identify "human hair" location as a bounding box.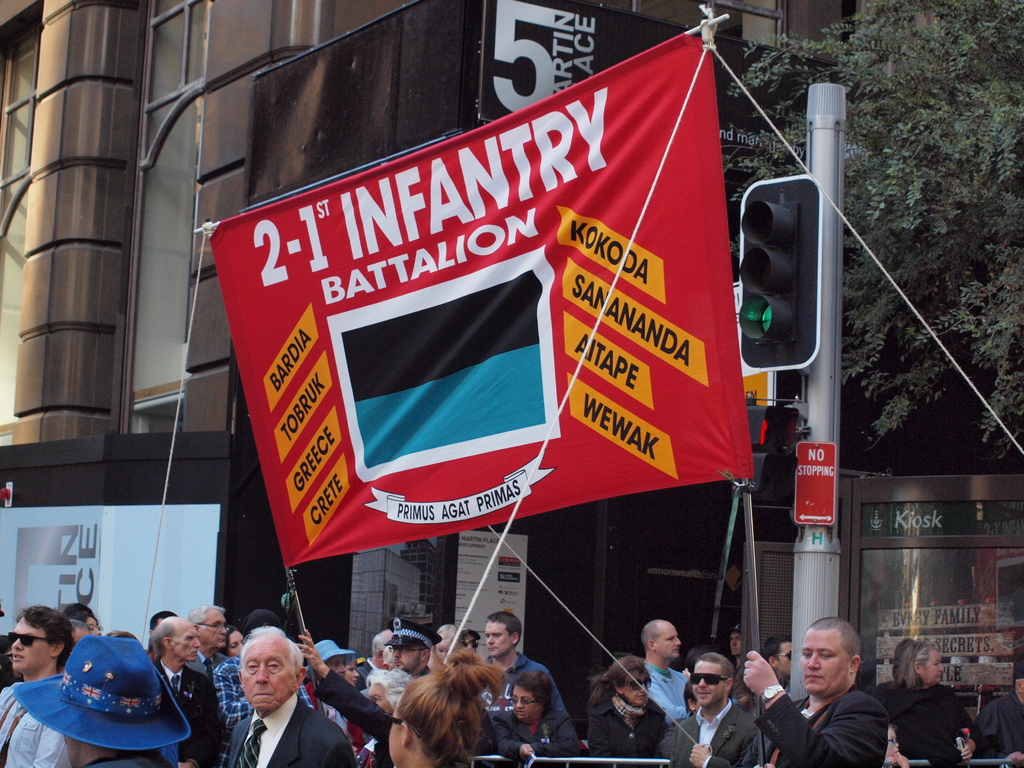
[x1=63, y1=602, x2=92, y2=612].
